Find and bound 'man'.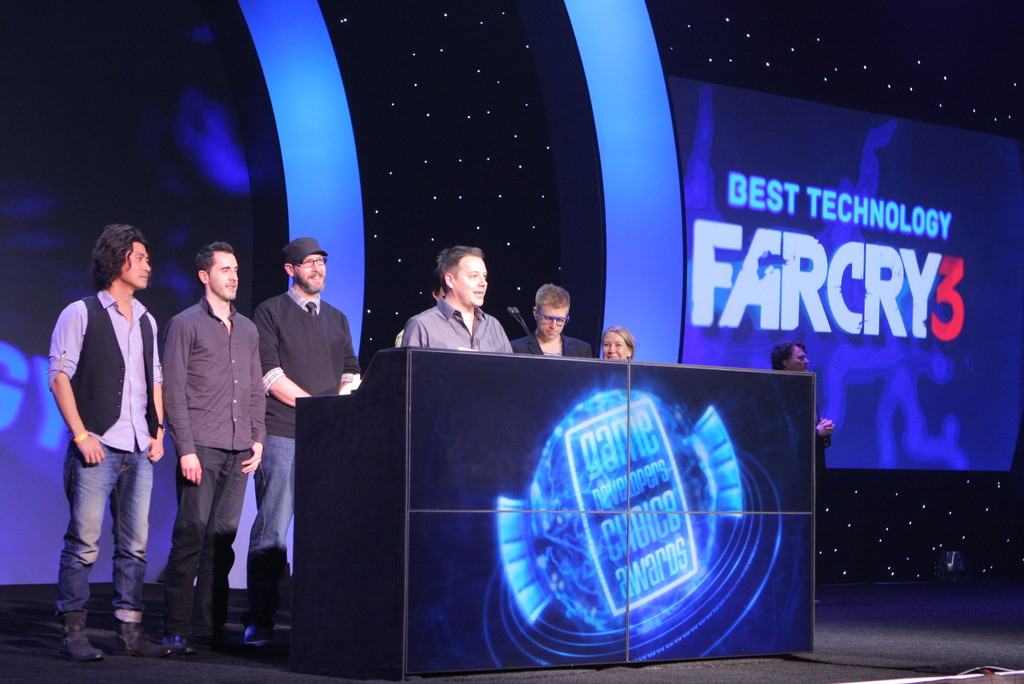
Bound: BBox(397, 280, 447, 347).
